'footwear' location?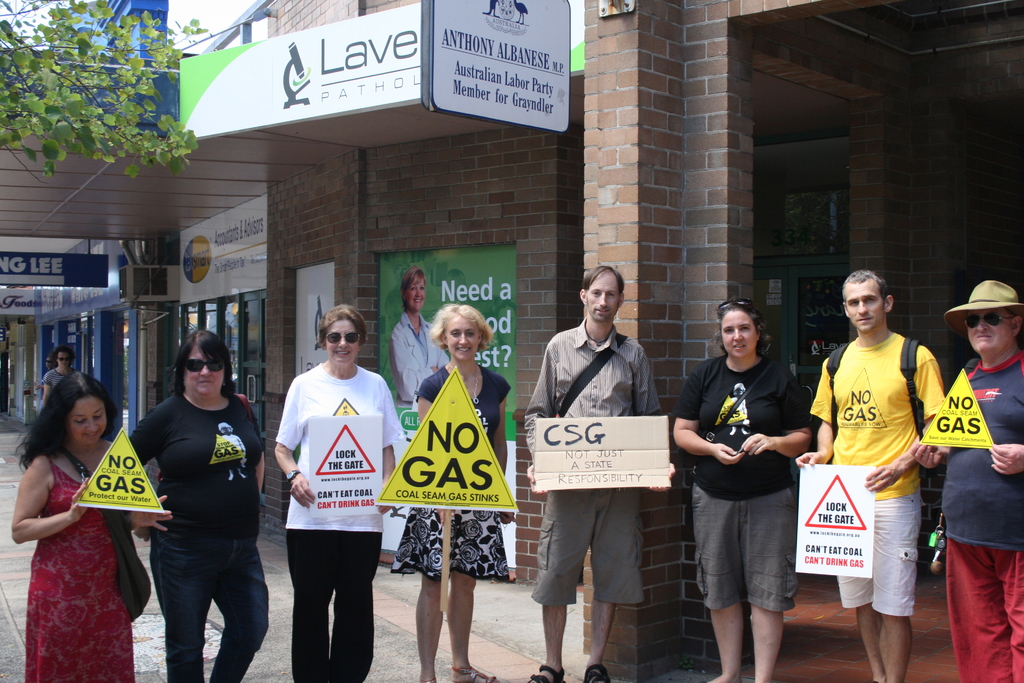
l=449, t=664, r=499, b=682
